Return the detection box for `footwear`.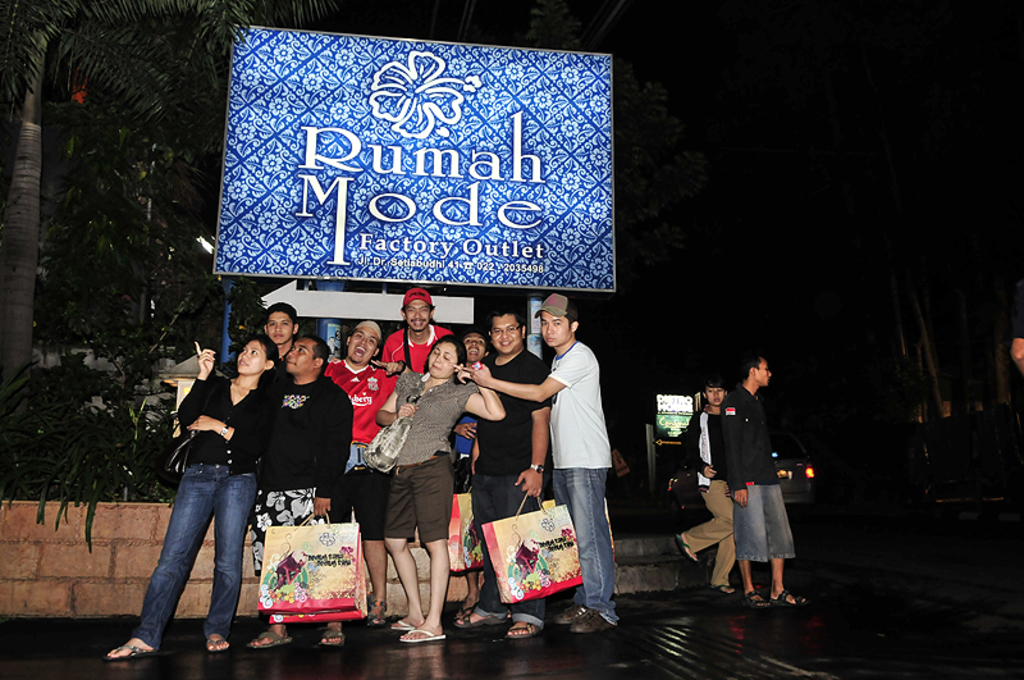
(left=452, top=606, right=506, bottom=631).
